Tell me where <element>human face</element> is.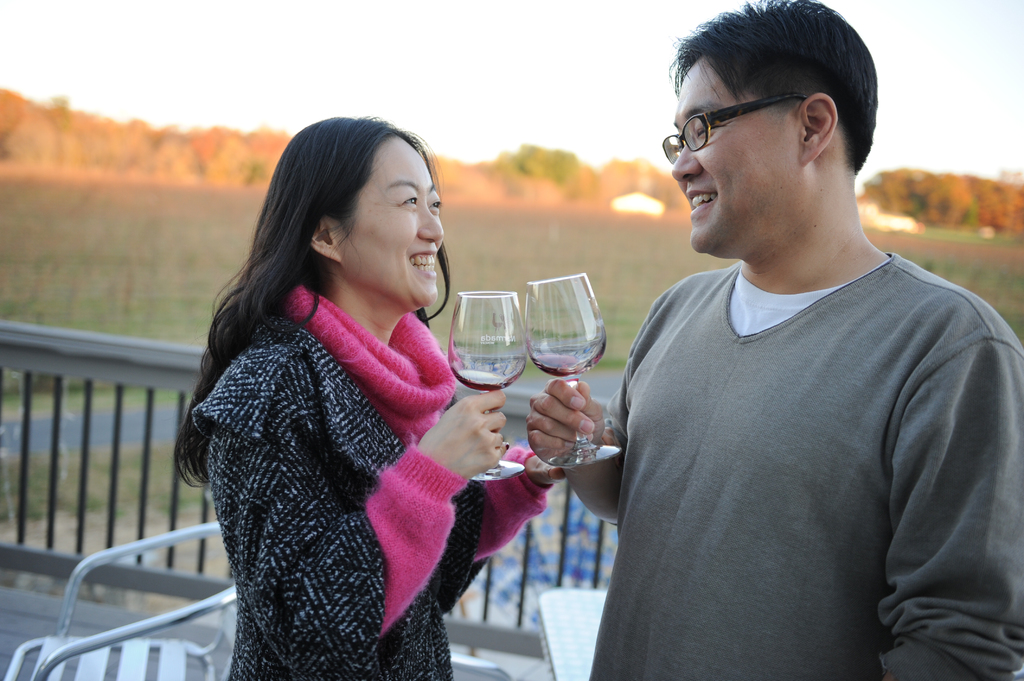
<element>human face</element> is at bbox=(340, 139, 445, 308).
